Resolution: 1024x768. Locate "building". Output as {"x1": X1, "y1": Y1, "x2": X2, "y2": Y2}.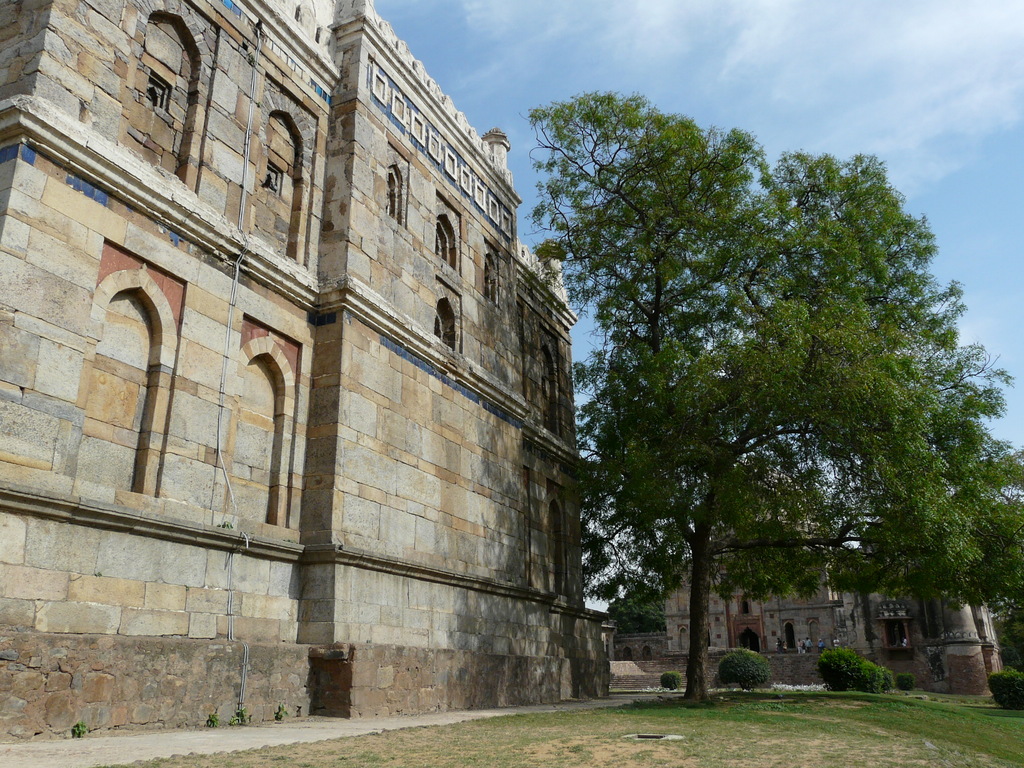
{"x1": 662, "y1": 460, "x2": 844, "y2": 659}.
